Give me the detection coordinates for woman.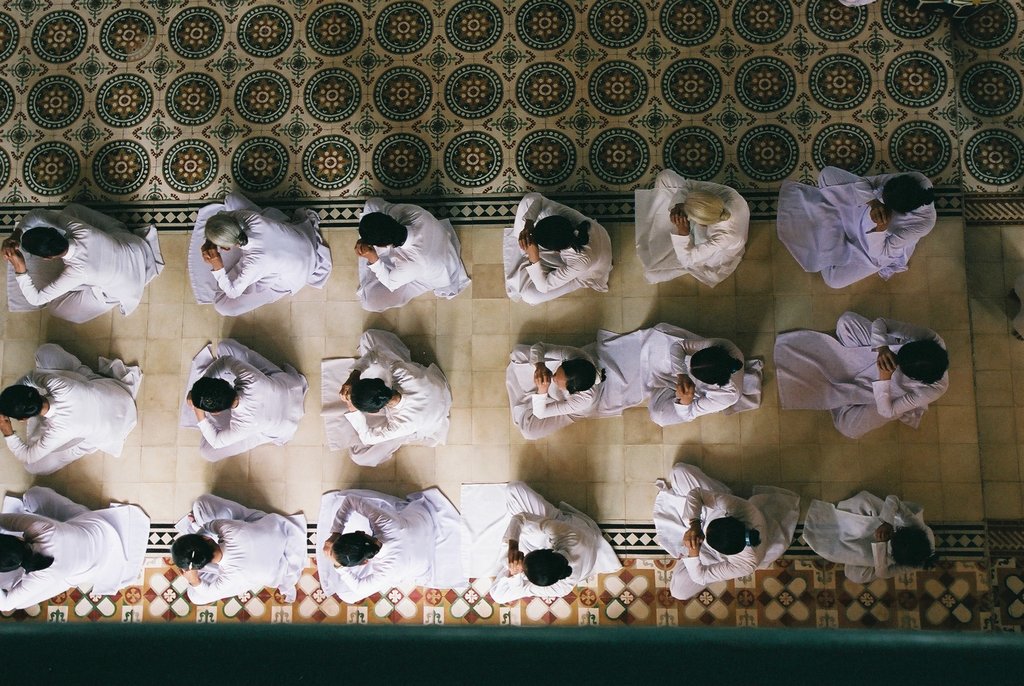
box(652, 168, 749, 286).
